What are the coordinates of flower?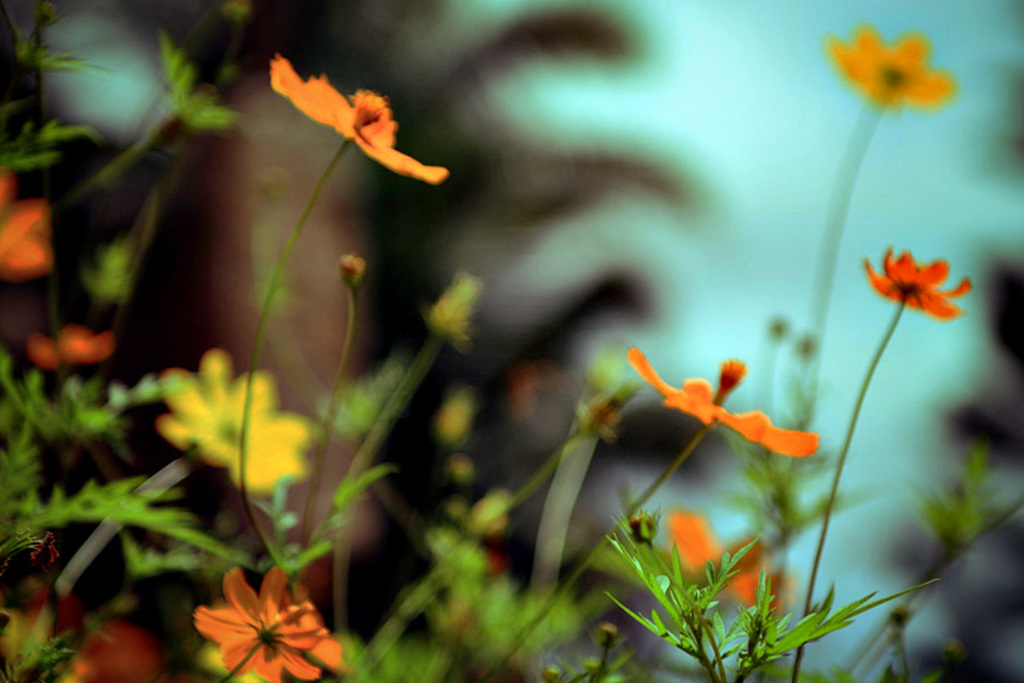
822,15,955,114.
